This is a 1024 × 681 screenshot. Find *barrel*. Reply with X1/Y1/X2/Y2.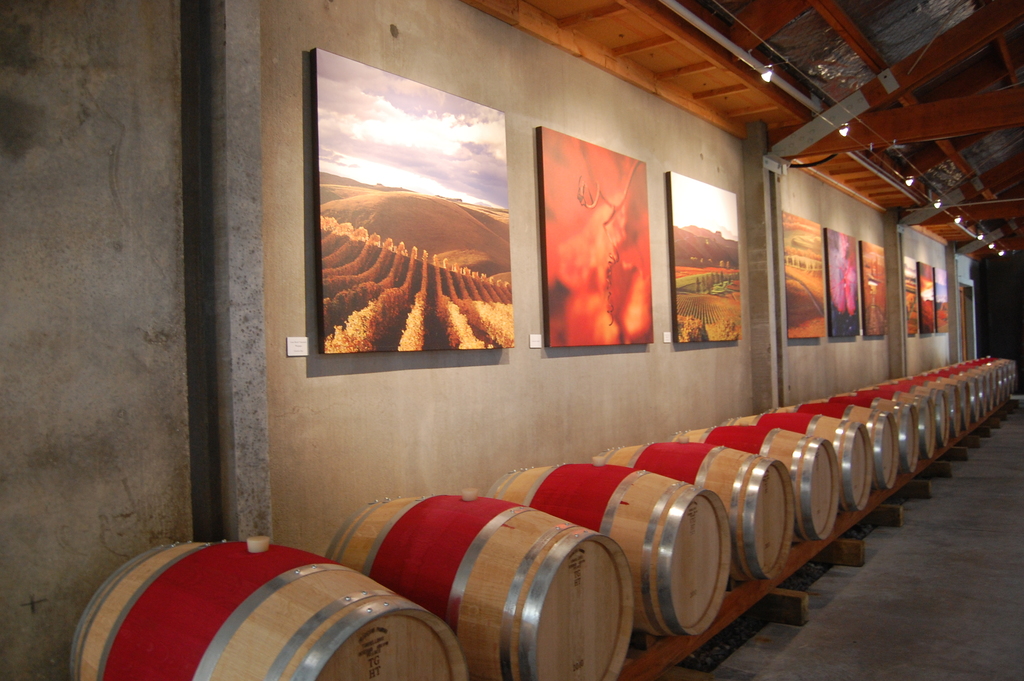
844/388/948/448.
